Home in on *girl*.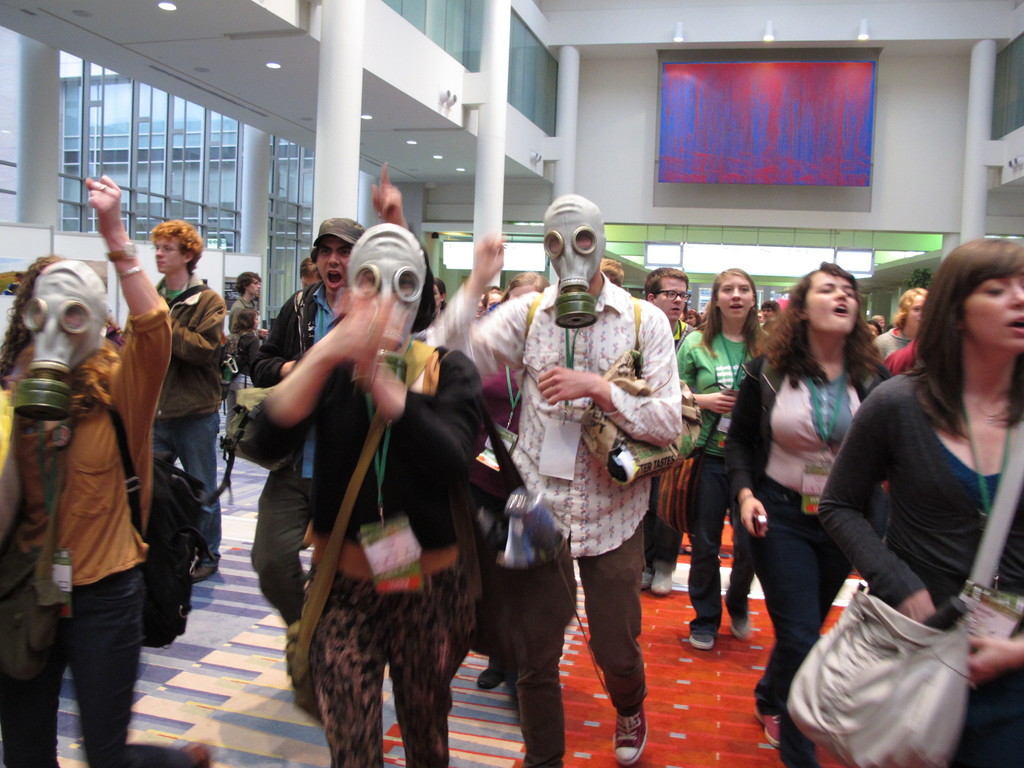
Homed in at <bbox>678, 266, 774, 641</bbox>.
